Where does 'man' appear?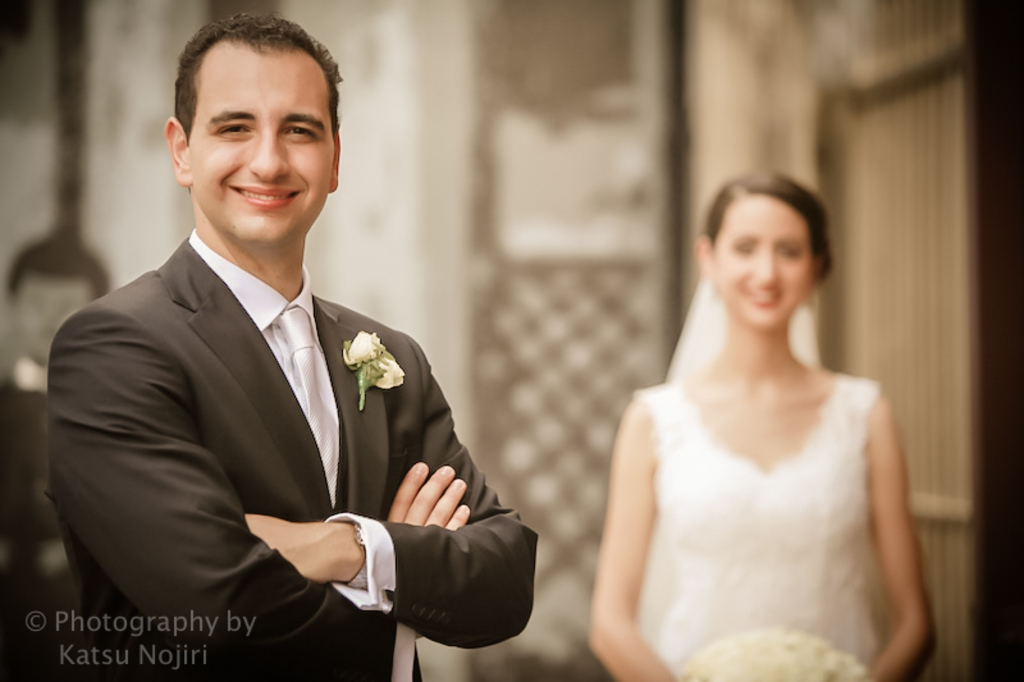
Appears at 0, 235, 115, 681.
